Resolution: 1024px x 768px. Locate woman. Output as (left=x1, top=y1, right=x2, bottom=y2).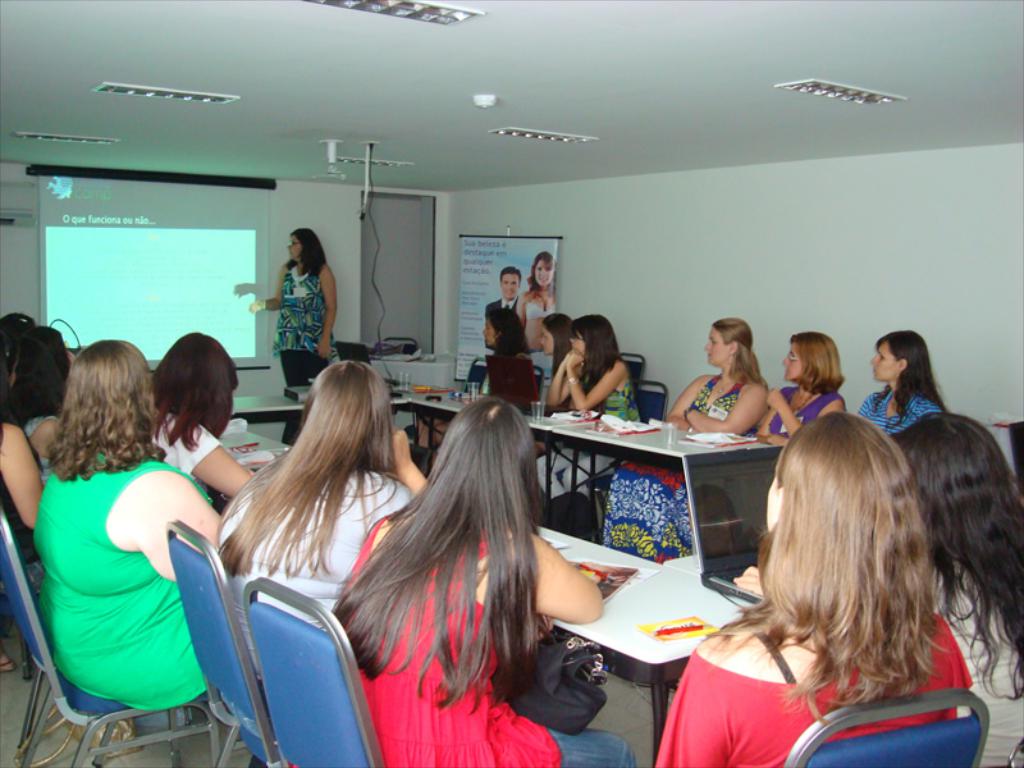
(left=205, top=343, right=419, bottom=722).
